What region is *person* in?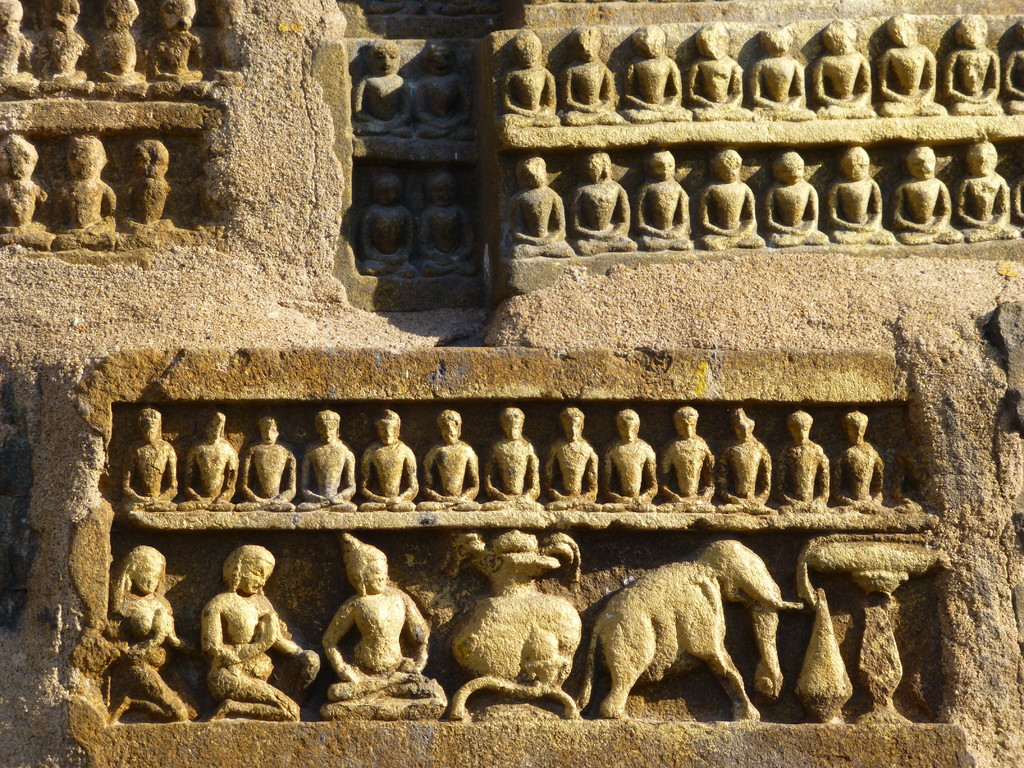
box=[0, 140, 65, 245].
